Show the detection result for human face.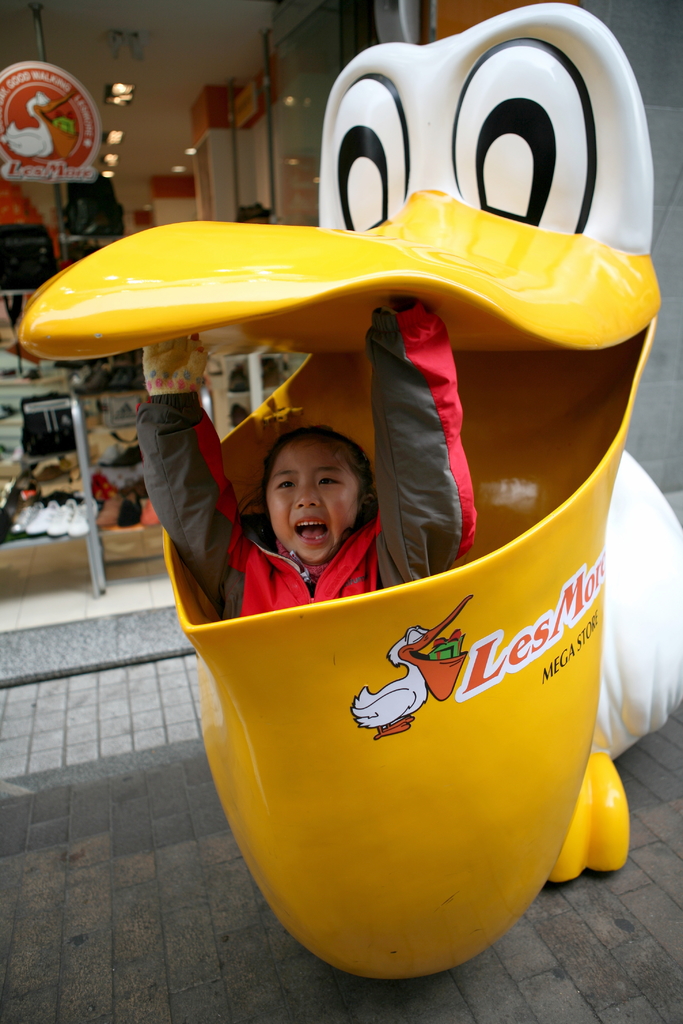
bbox(265, 450, 363, 569).
